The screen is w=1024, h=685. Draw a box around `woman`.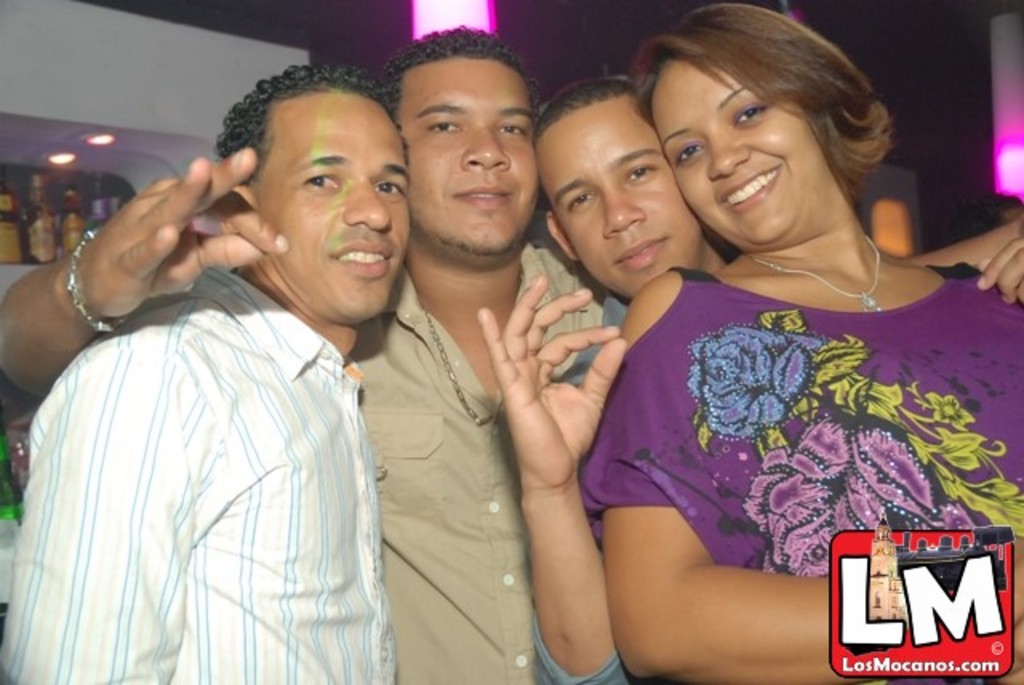
bbox(579, 18, 990, 611).
